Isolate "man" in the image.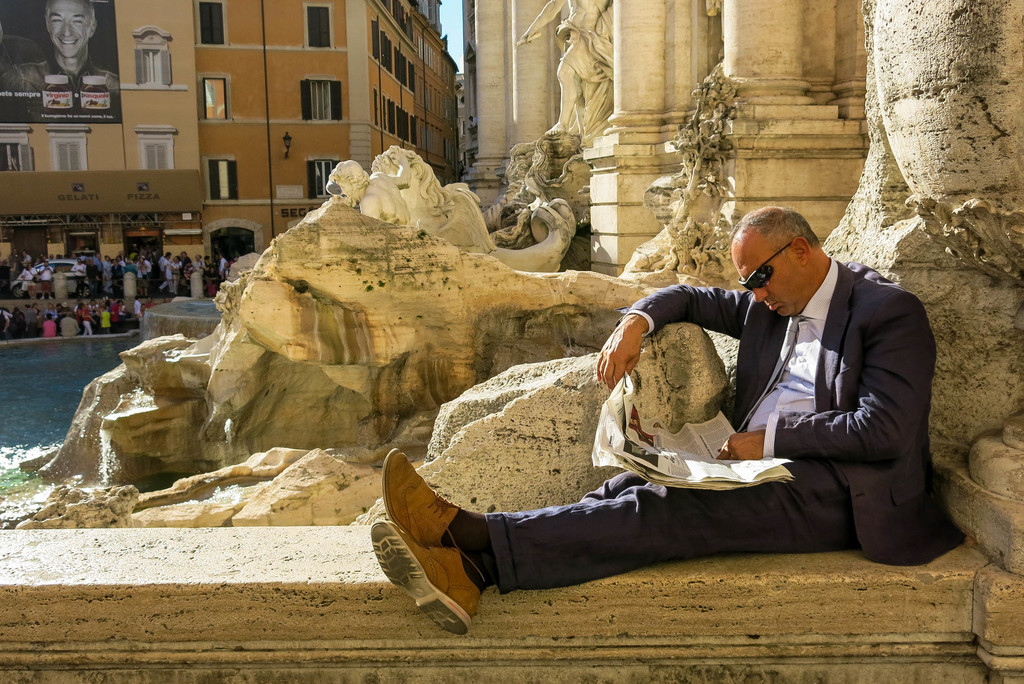
Isolated region: 371/207/966/633.
